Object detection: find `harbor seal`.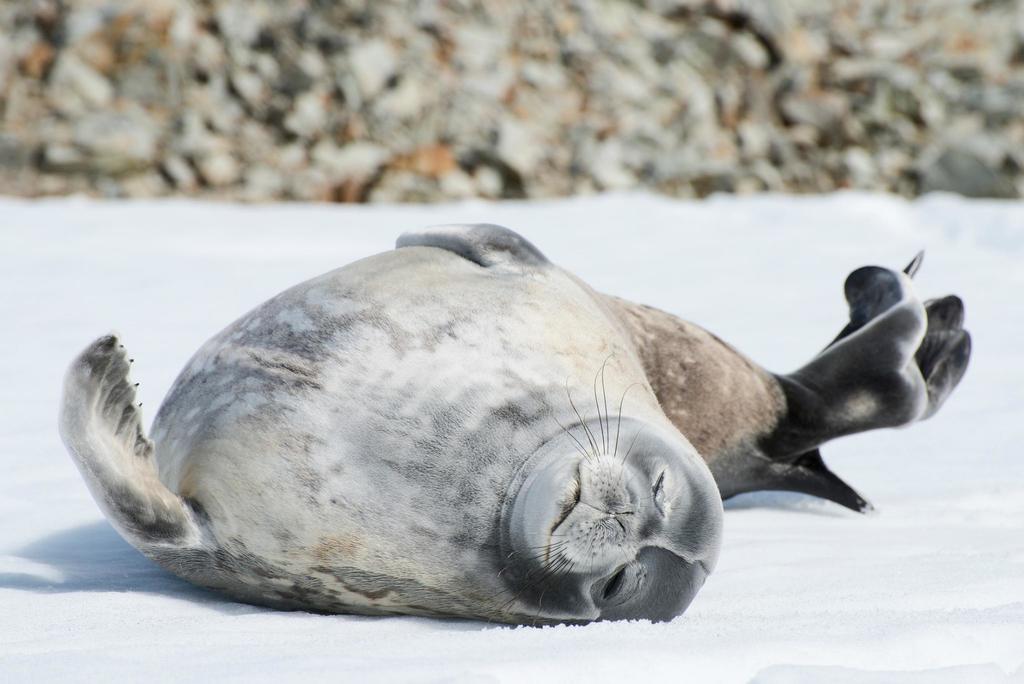
(left=49, top=213, right=920, bottom=608).
